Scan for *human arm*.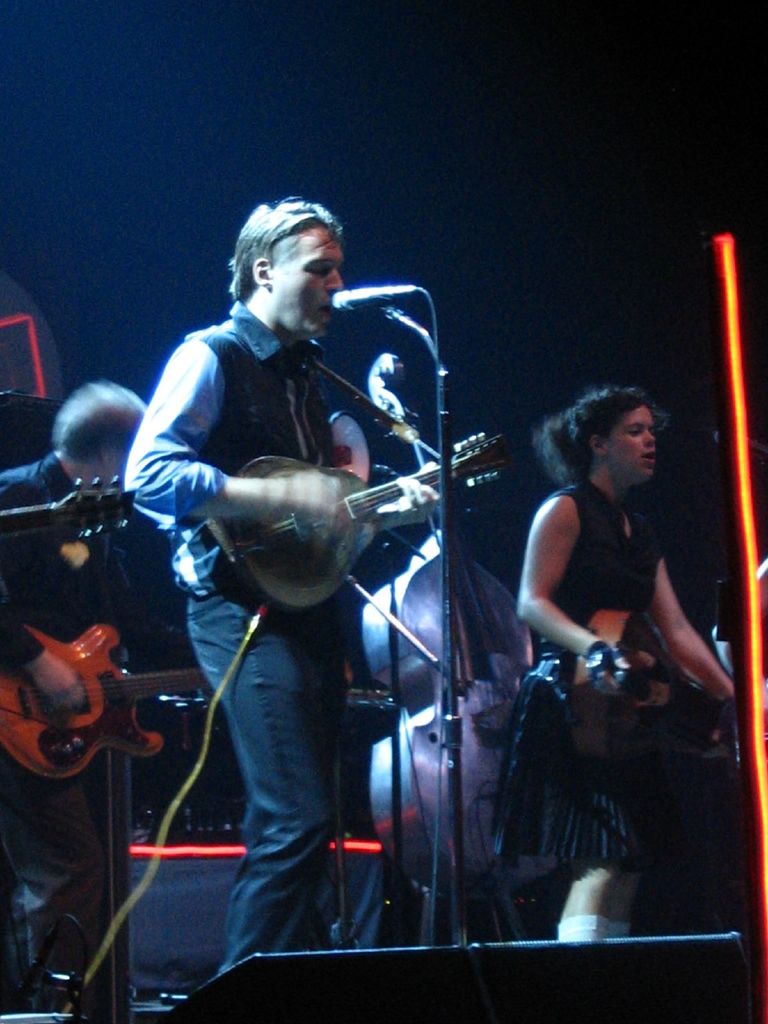
Scan result: <region>0, 478, 89, 721</region>.
